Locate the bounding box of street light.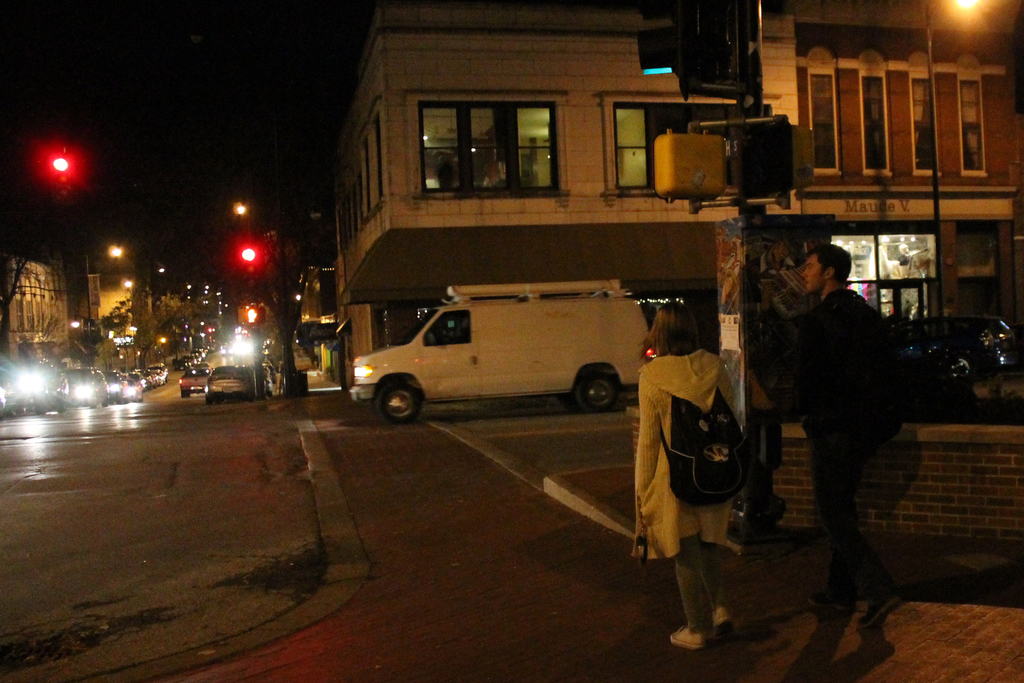
Bounding box: {"left": 235, "top": 244, "right": 264, "bottom": 270}.
